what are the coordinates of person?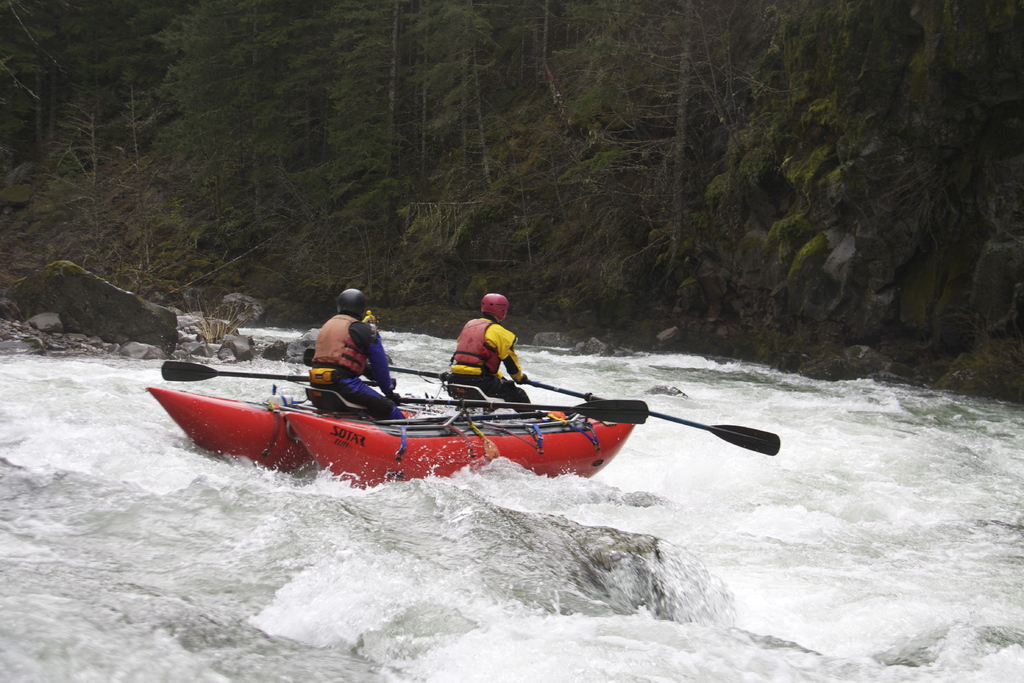
362 309 375 327.
